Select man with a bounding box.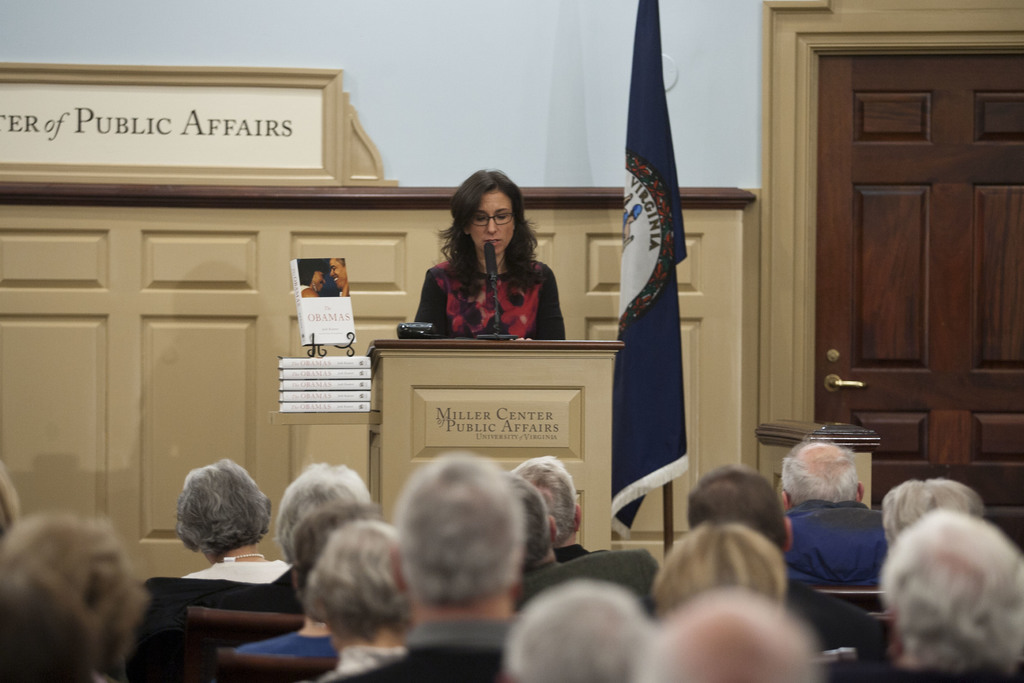
<region>516, 456, 609, 562</region>.
